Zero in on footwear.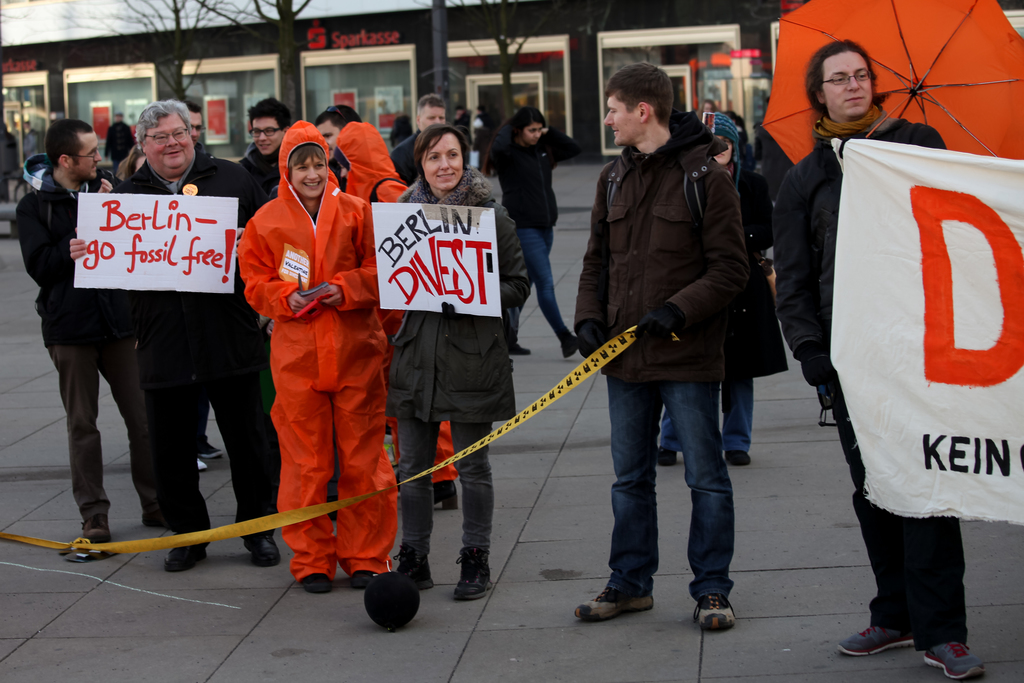
Zeroed in: x1=246, y1=536, x2=282, y2=568.
